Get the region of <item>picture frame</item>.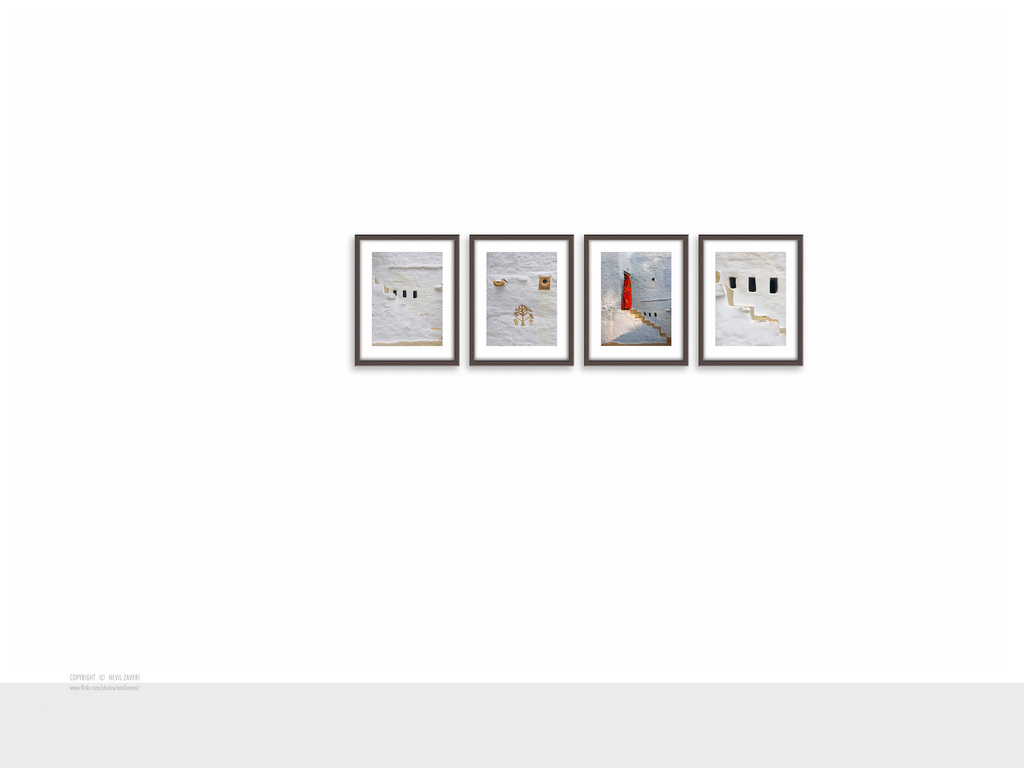
353 236 460 367.
